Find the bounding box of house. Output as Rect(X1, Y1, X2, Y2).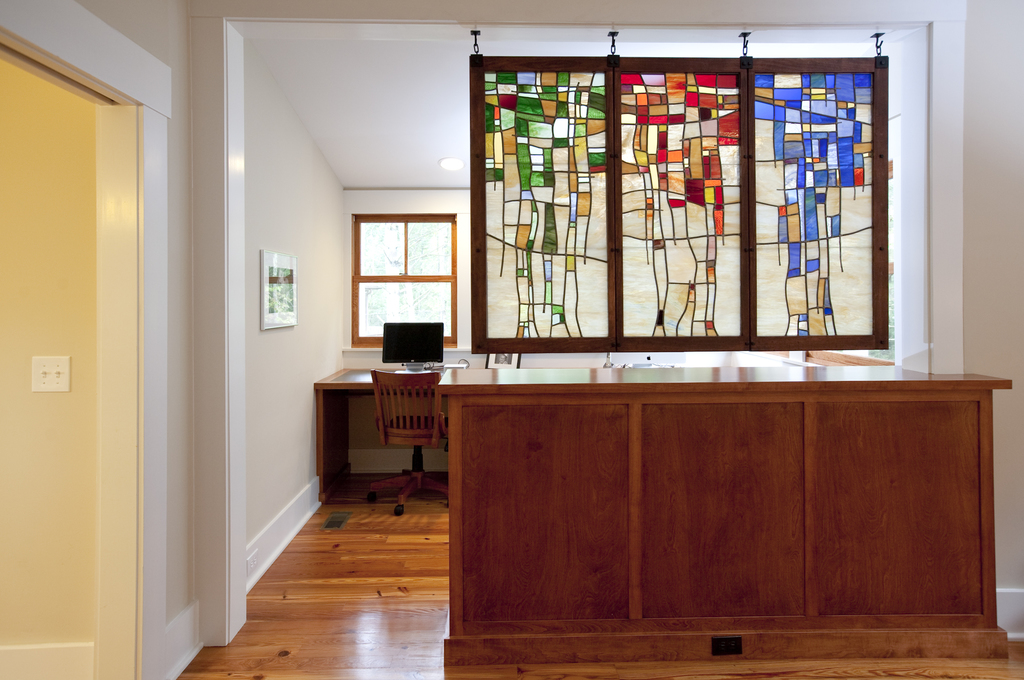
Rect(38, 6, 1023, 656).
